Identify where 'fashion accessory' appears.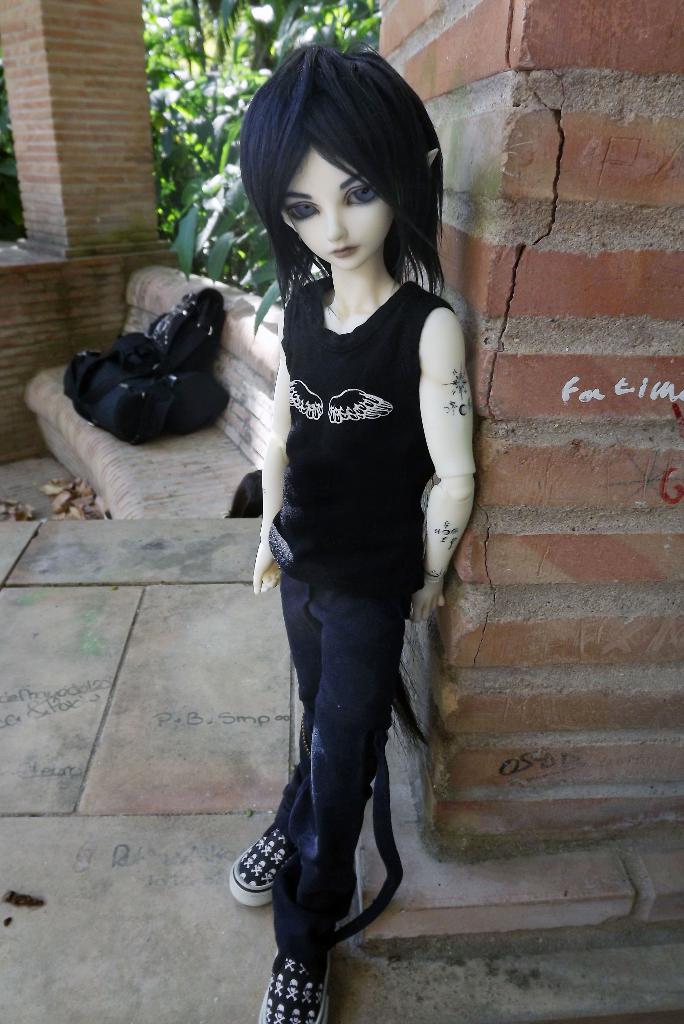
Appears at [227,824,279,904].
